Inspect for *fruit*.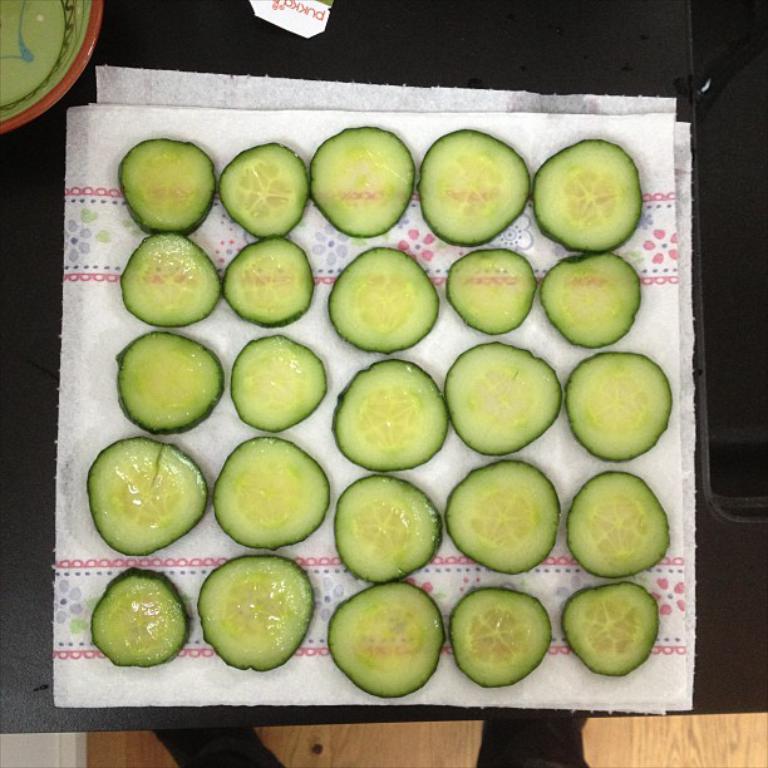
Inspection: {"left": 538, "top": 252, "right": 643, "bottom": 348}.
